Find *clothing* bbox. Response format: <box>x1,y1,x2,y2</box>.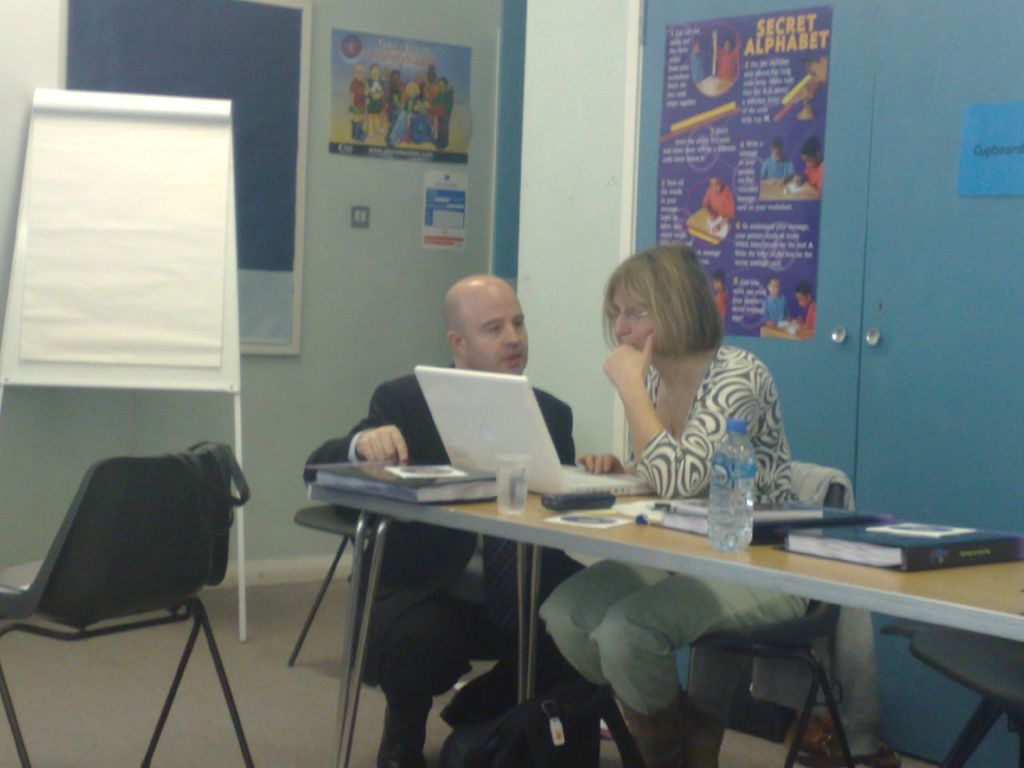
<box>801,163,829,193</box>.
